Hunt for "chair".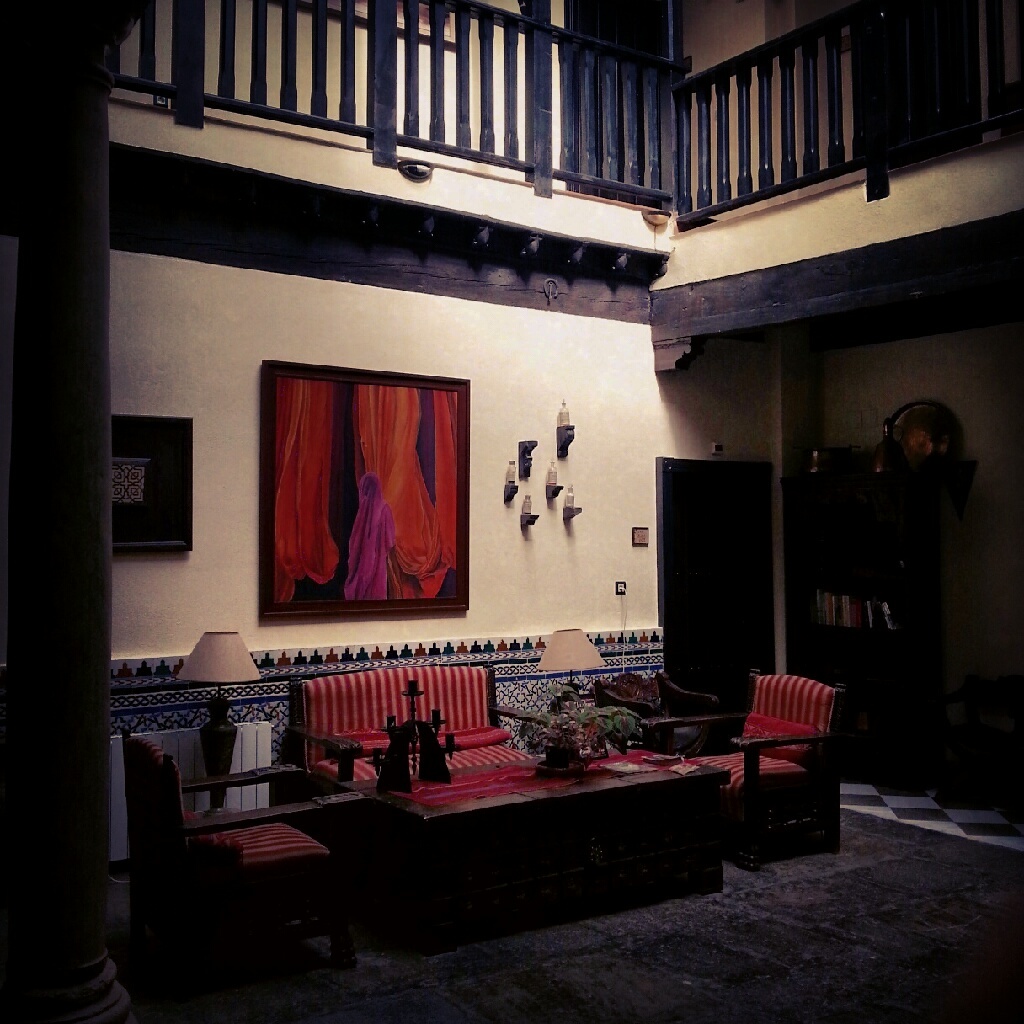
Hunted down at Rect(121, 724, 366, 994).
